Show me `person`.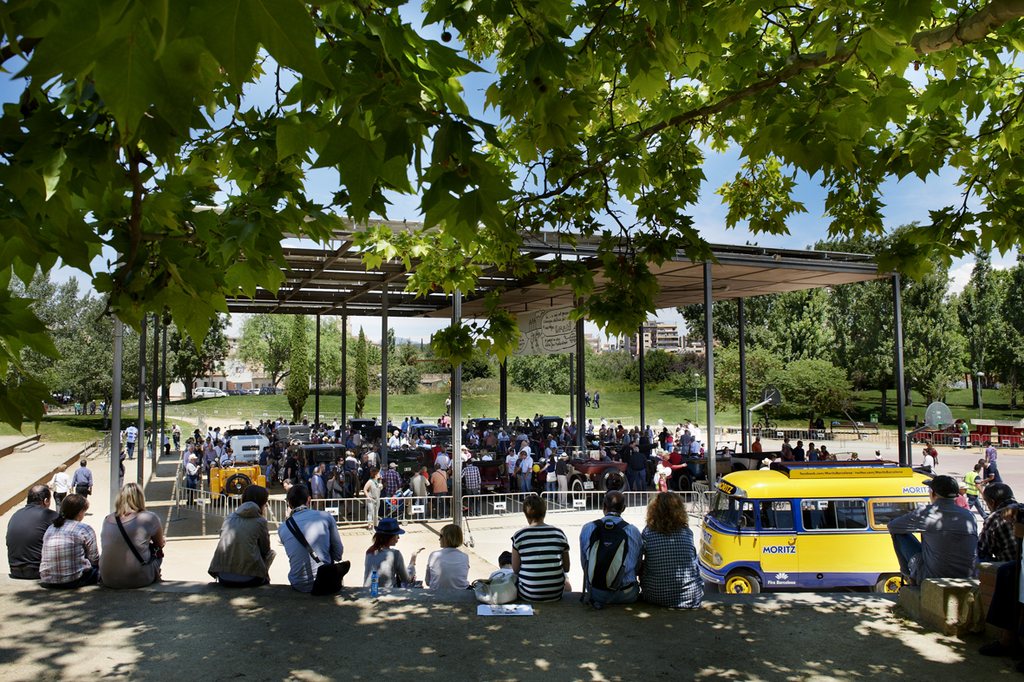
`person` is here: <bbox>644, 491, 710, 605</bbox>.
